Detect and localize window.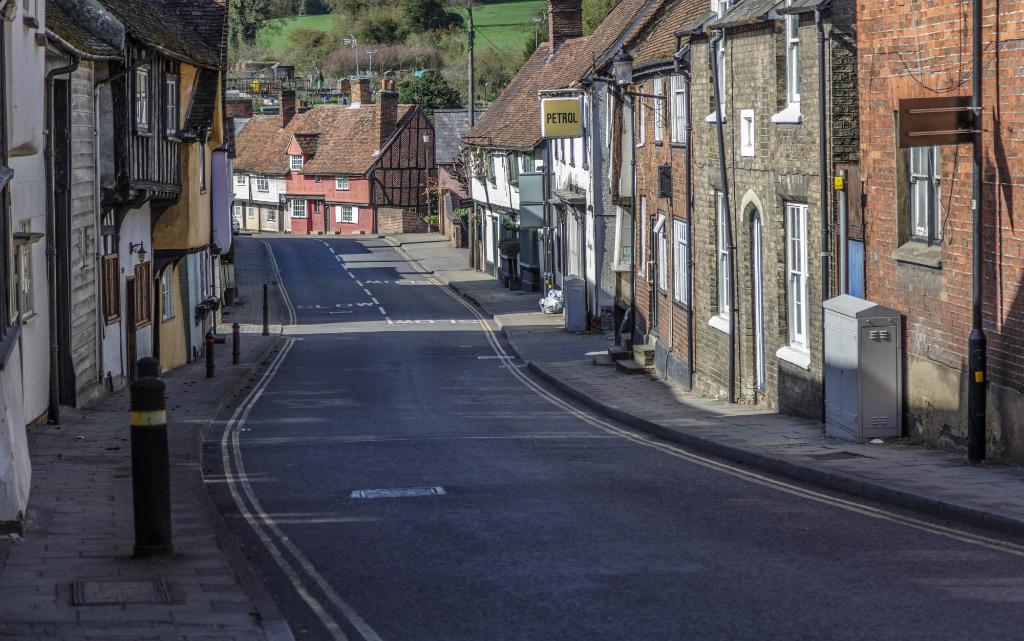
Localized at region(246, 202, 255, 218).
